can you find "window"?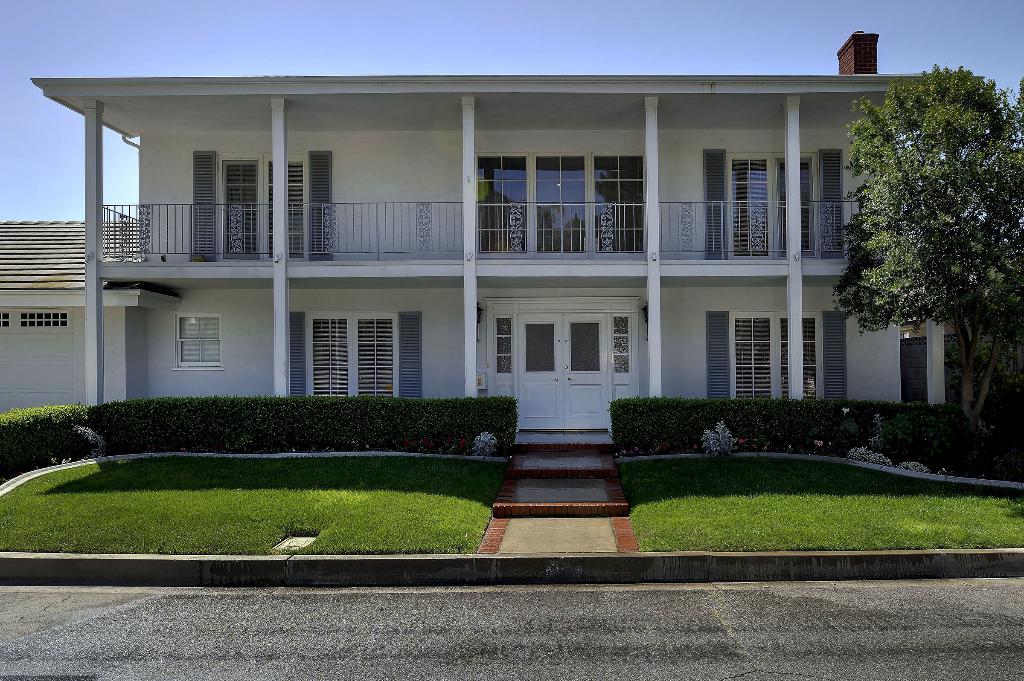
Yes, bounding box: l=591, t=152, r=649, b=261.
